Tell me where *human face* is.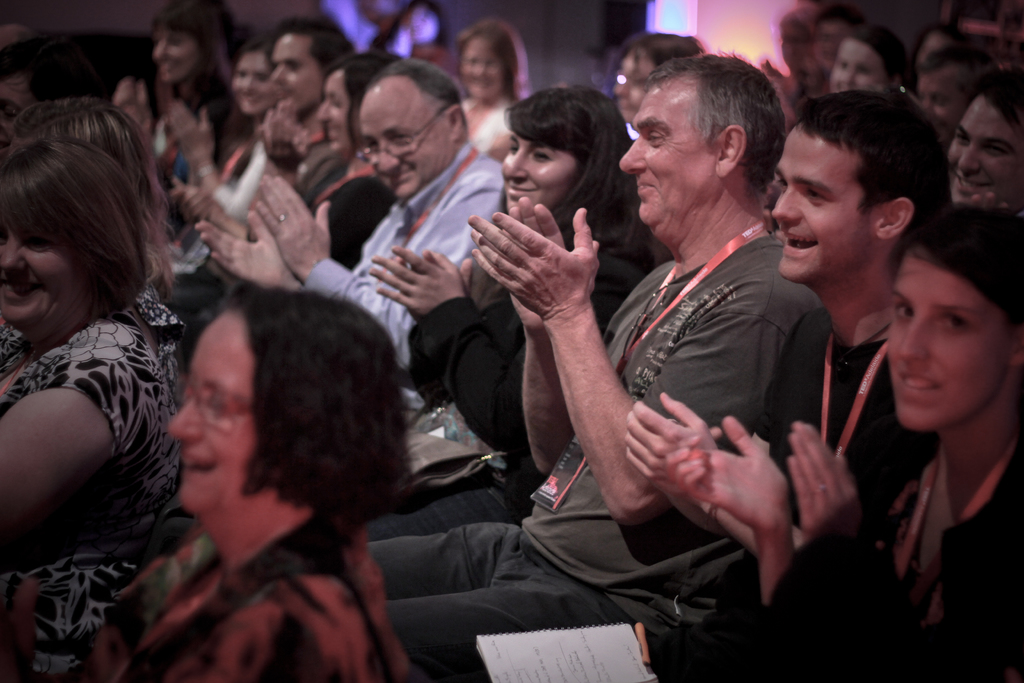
*human face* is at rect(167, 313, 260, 513).
